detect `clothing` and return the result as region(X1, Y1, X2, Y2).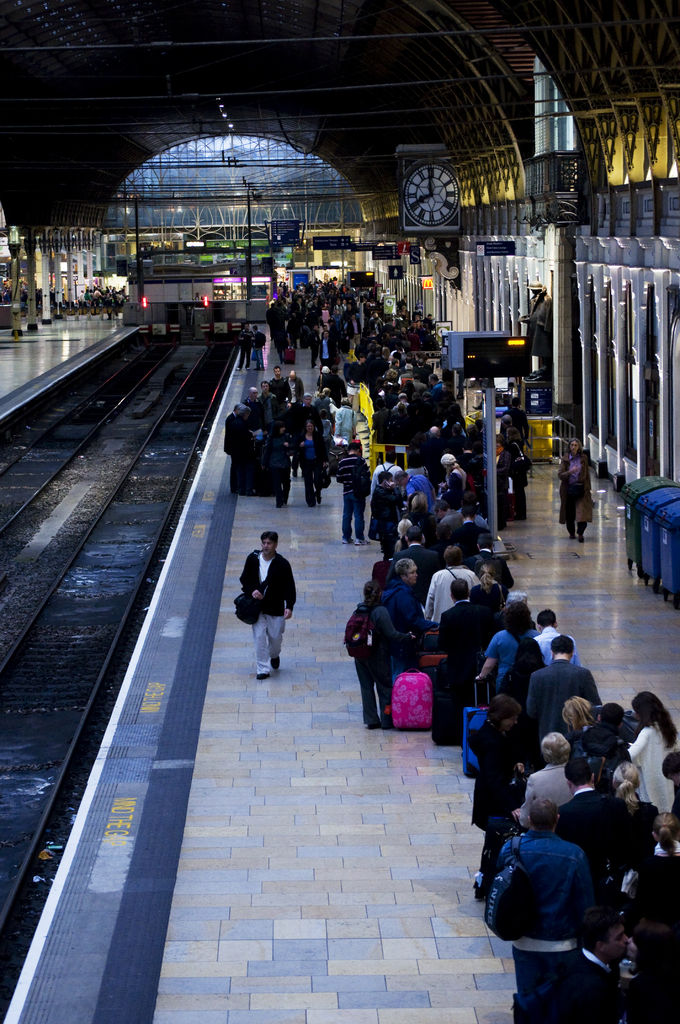
region(519, 760, 577, 824).
